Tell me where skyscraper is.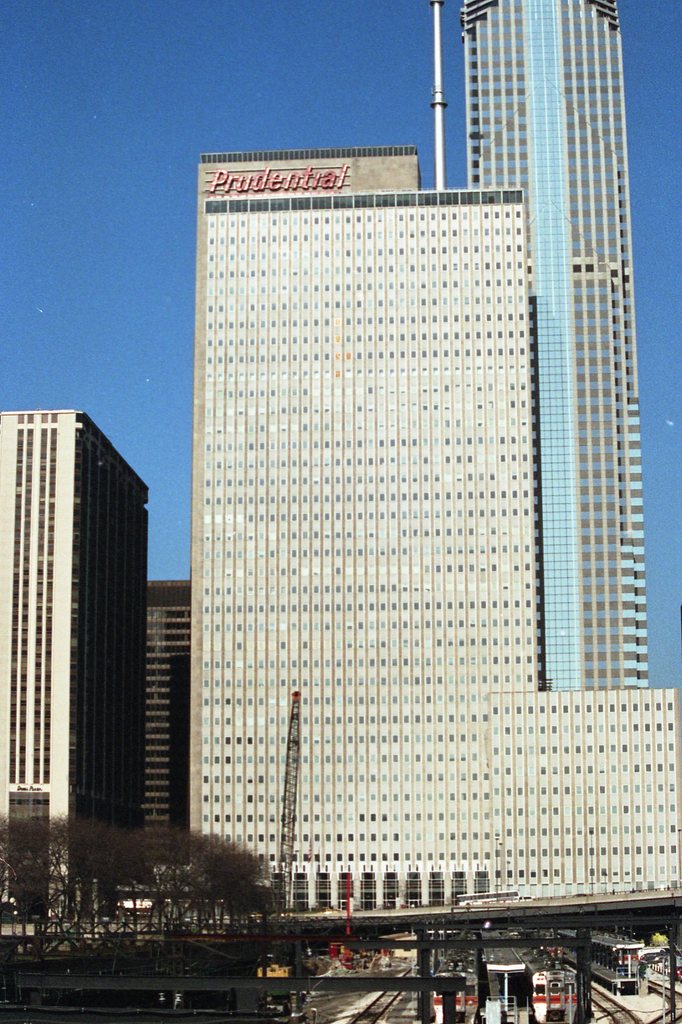
skyscraper is at 133/577/195/893.
